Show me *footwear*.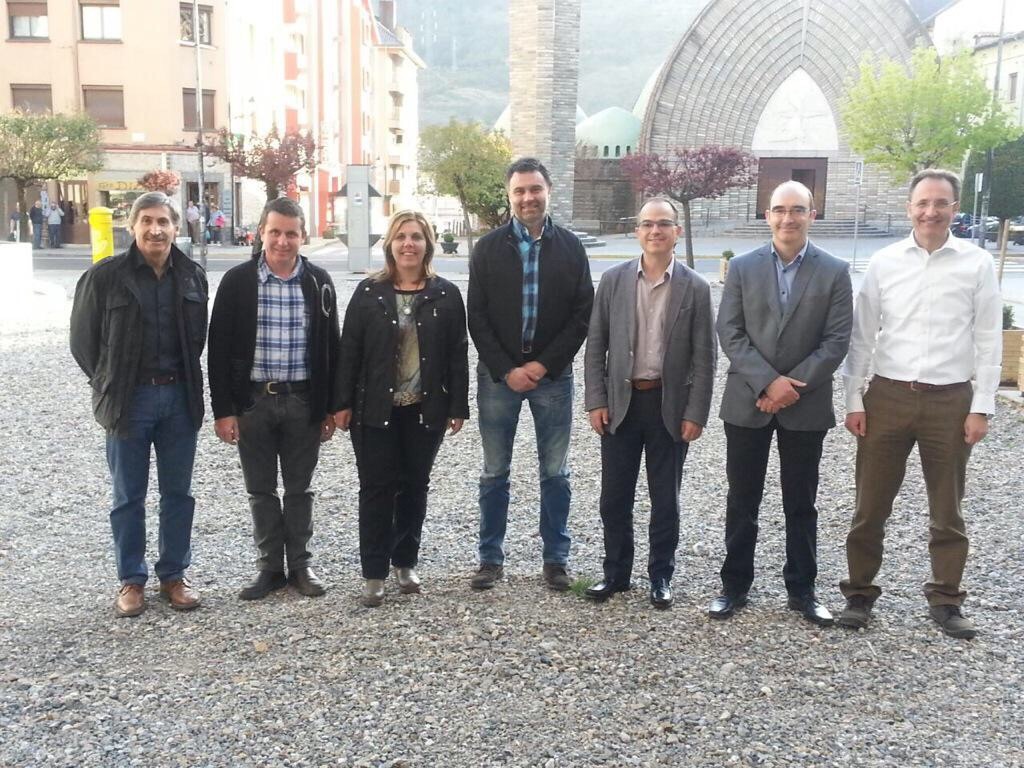
*footwear* is here: box=[542, 562, 574, 591].
